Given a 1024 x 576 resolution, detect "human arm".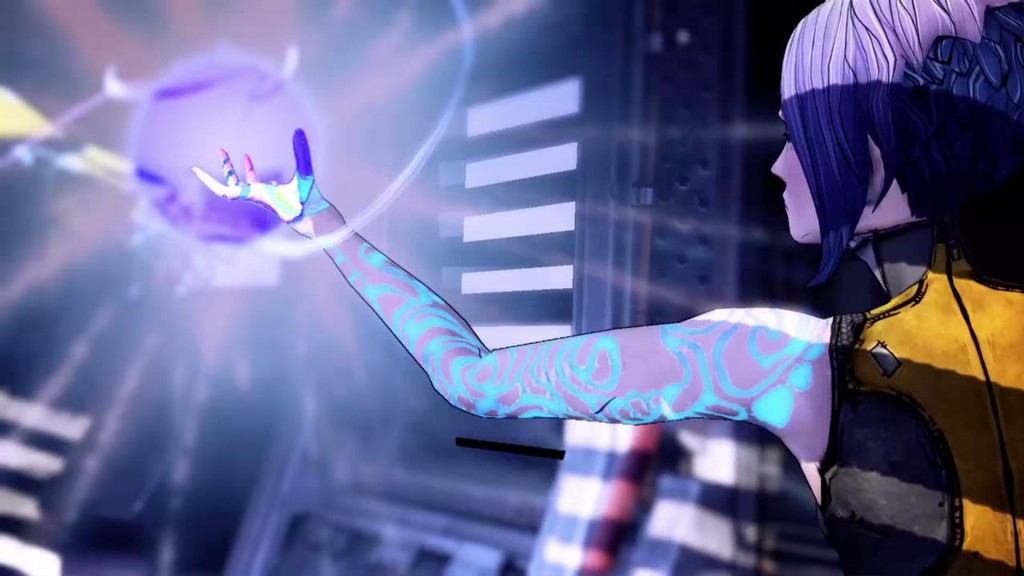
218:139:689:444.
